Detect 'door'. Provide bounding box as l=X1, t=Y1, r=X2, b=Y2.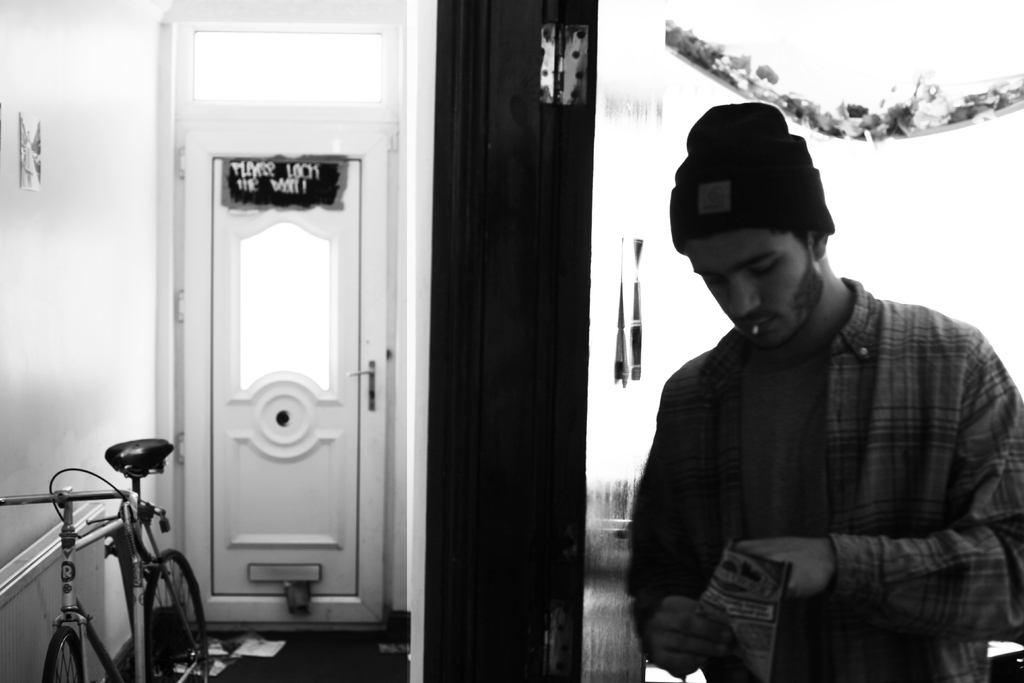
l=177, t=115, r=384, b=627.
